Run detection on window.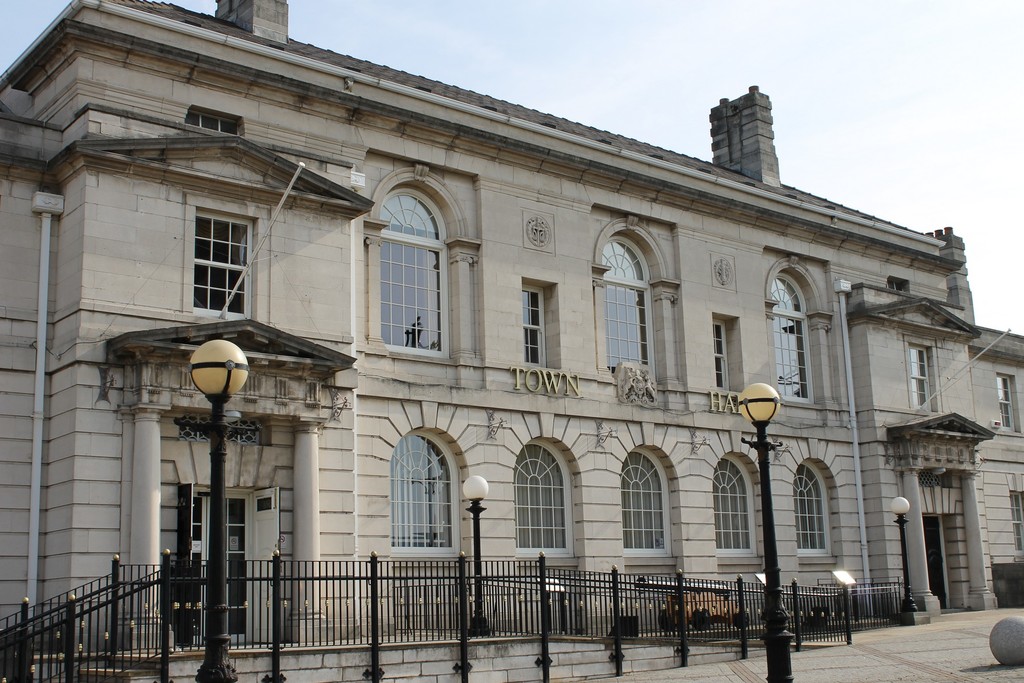
Result: 520, 278, 565, 370.
